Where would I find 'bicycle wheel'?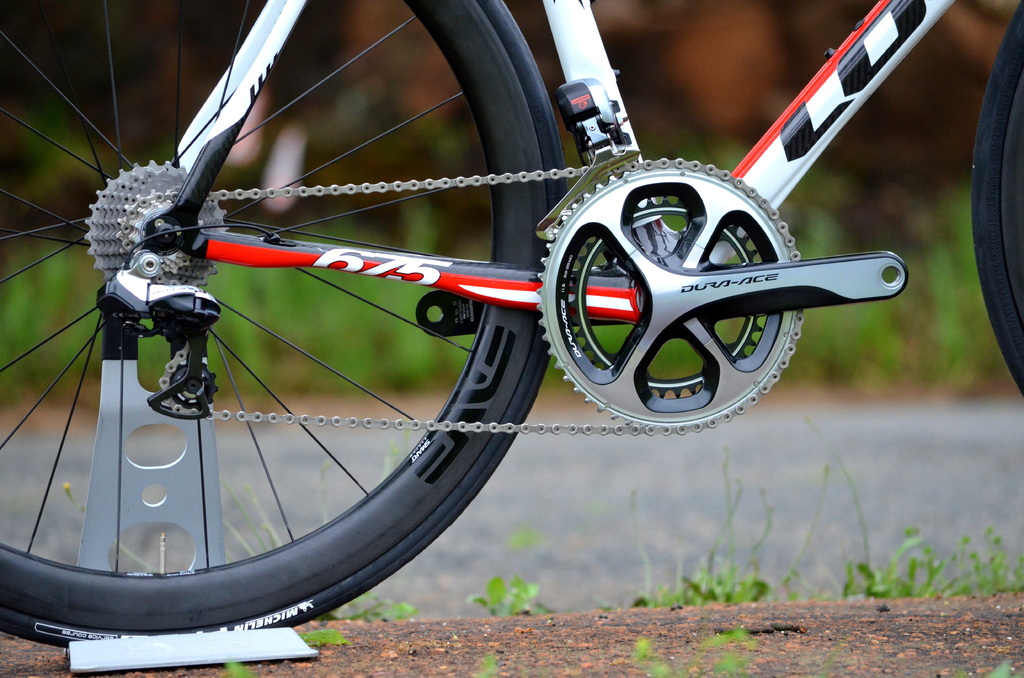
At Rect(0, 0, 574, 658).
